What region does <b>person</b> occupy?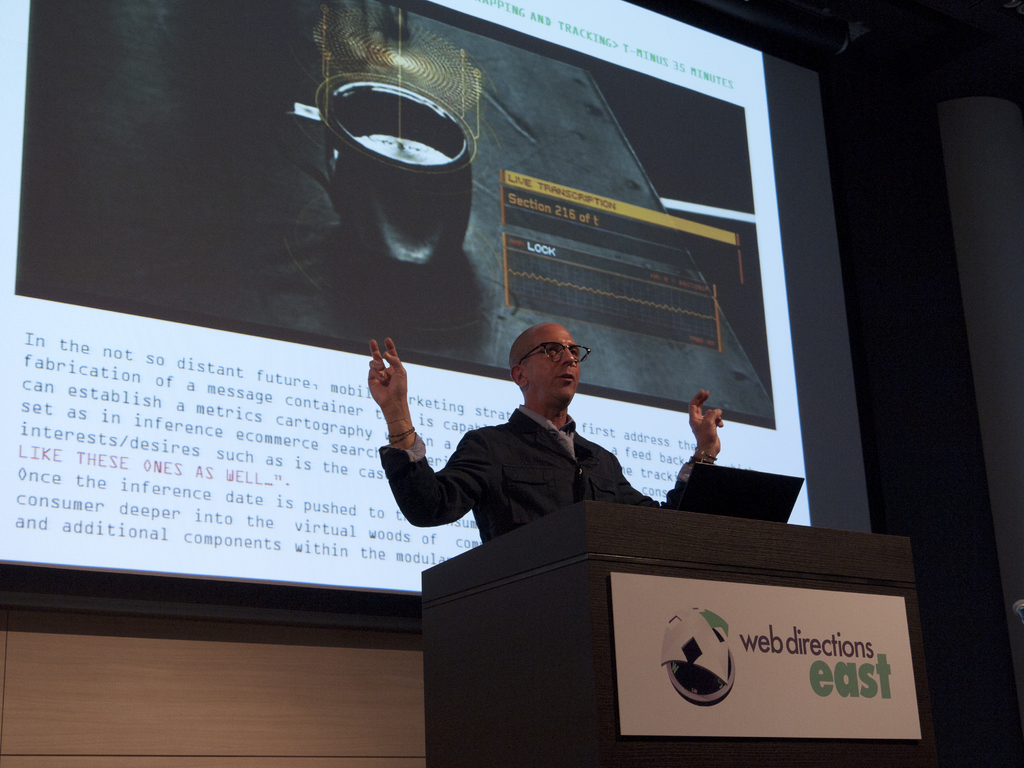
{"x1": 364, "y1": 316, "x2": 723, "y2": 540}.
